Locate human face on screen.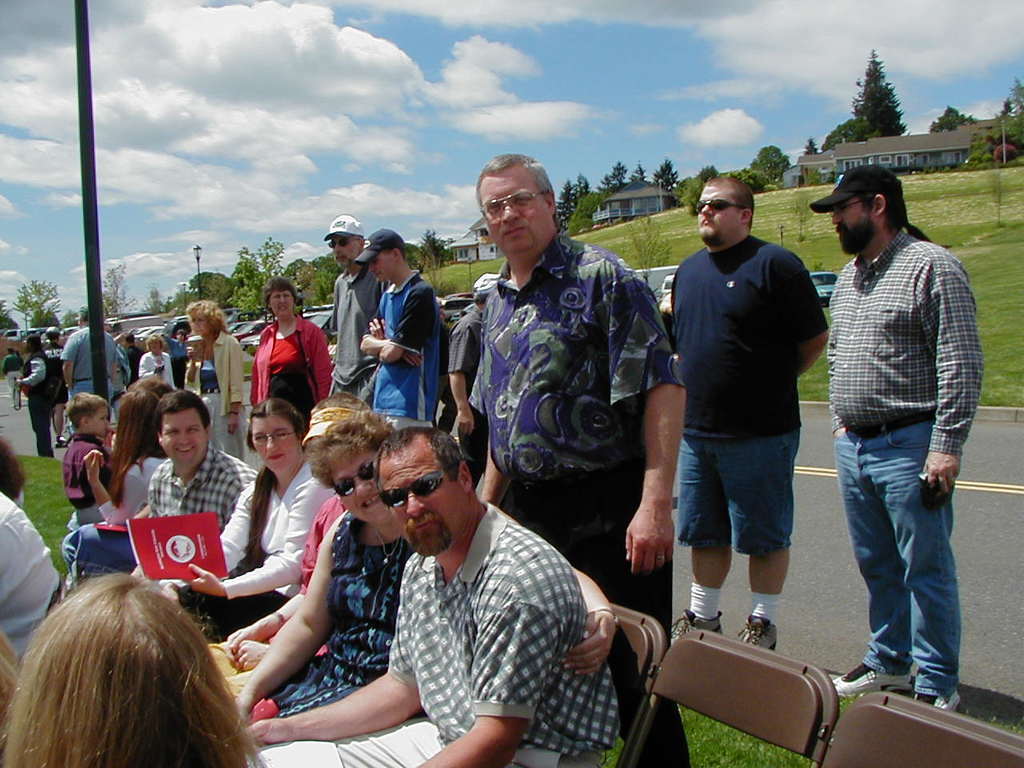
On screen at left=478, top=164, right=549, bottom=250.
